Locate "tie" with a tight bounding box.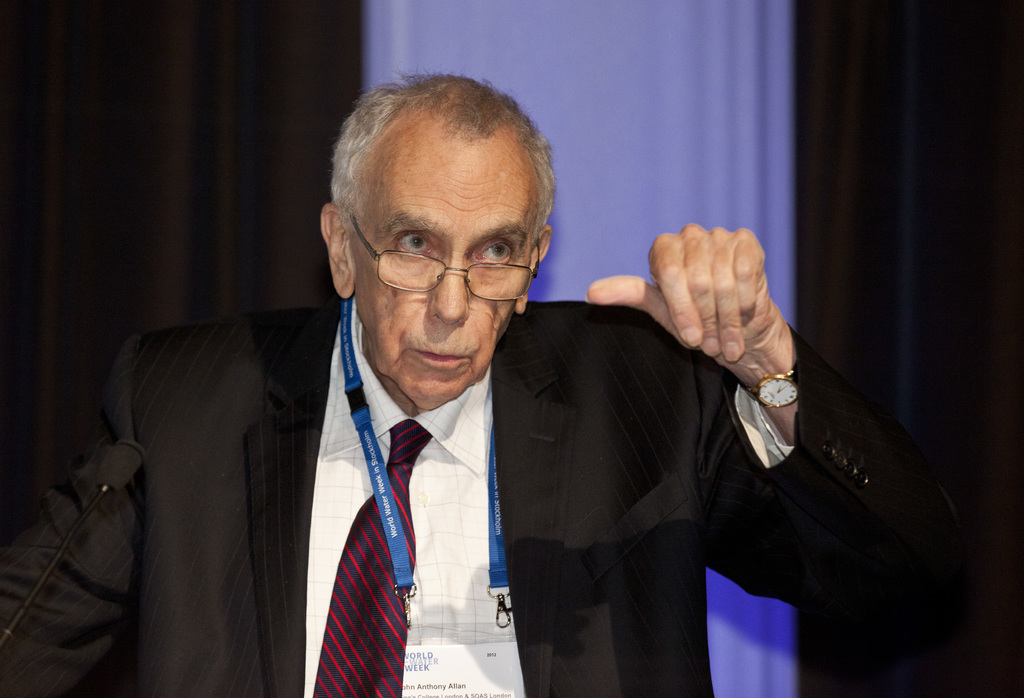
Rect(314, 418, 429, 697).
